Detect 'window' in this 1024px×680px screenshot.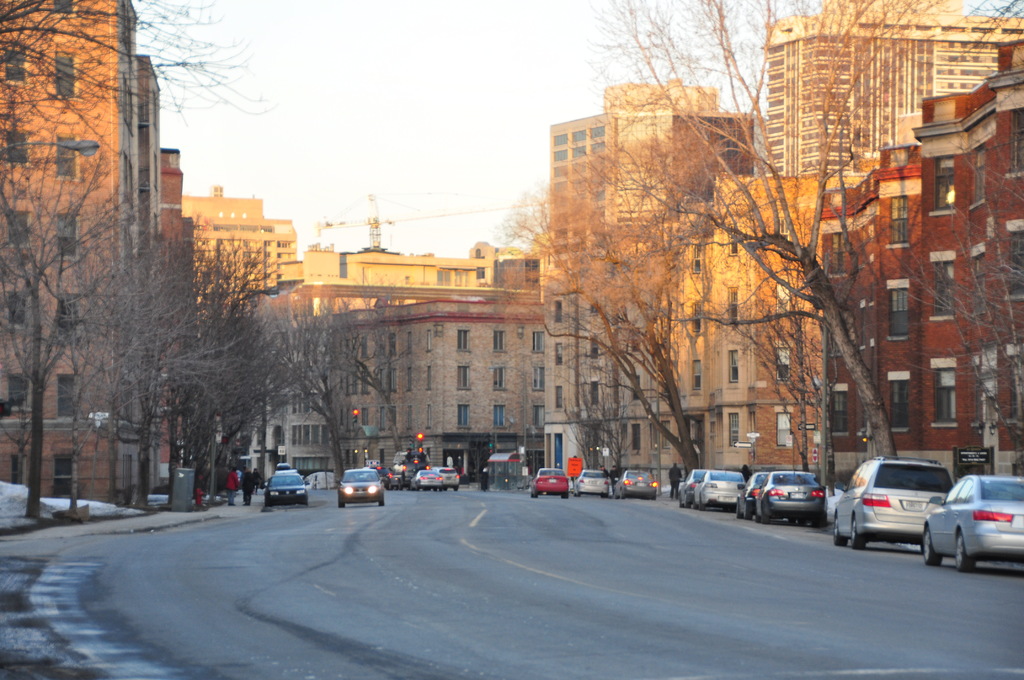
Detection: crop(831, 238, 846, 274).
